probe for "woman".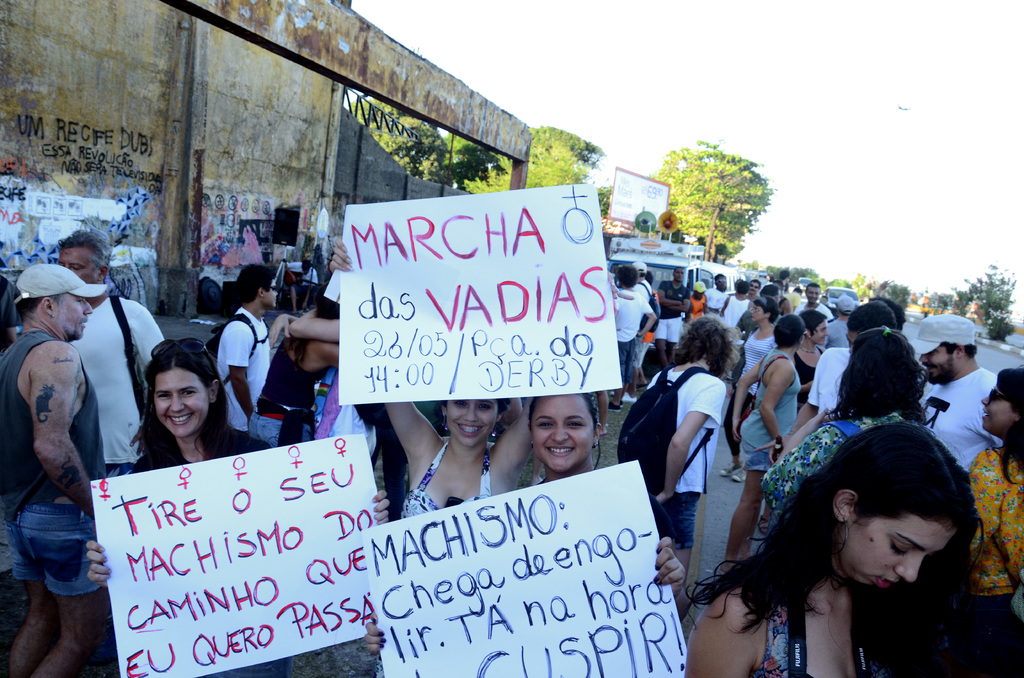
Probe result: Rect(967, 367, 1023, 677).
